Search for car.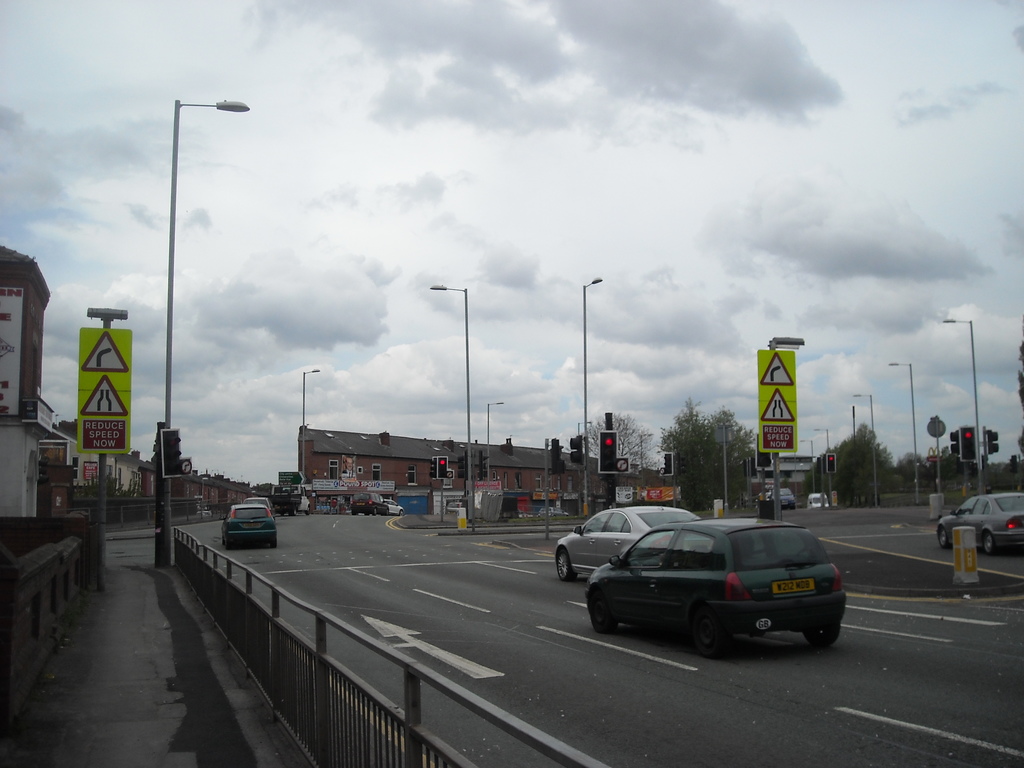
Found at 221/504/280/547.
